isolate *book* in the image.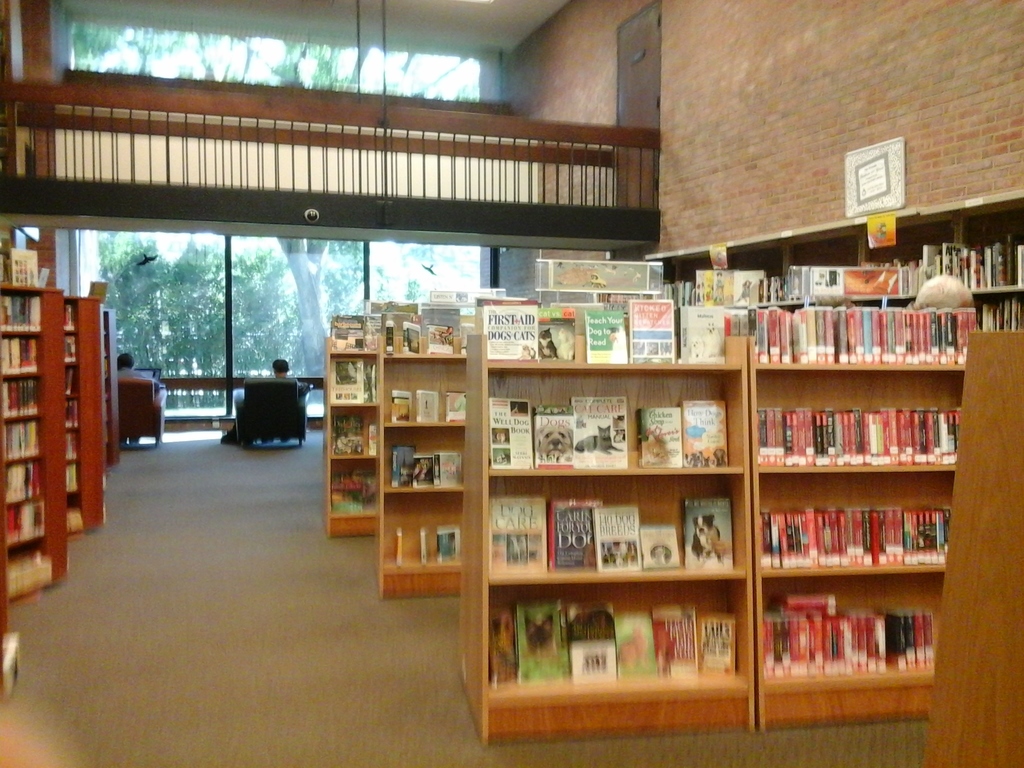
Isolated region: x1=416 y1=521 x2=432 y2=569.
